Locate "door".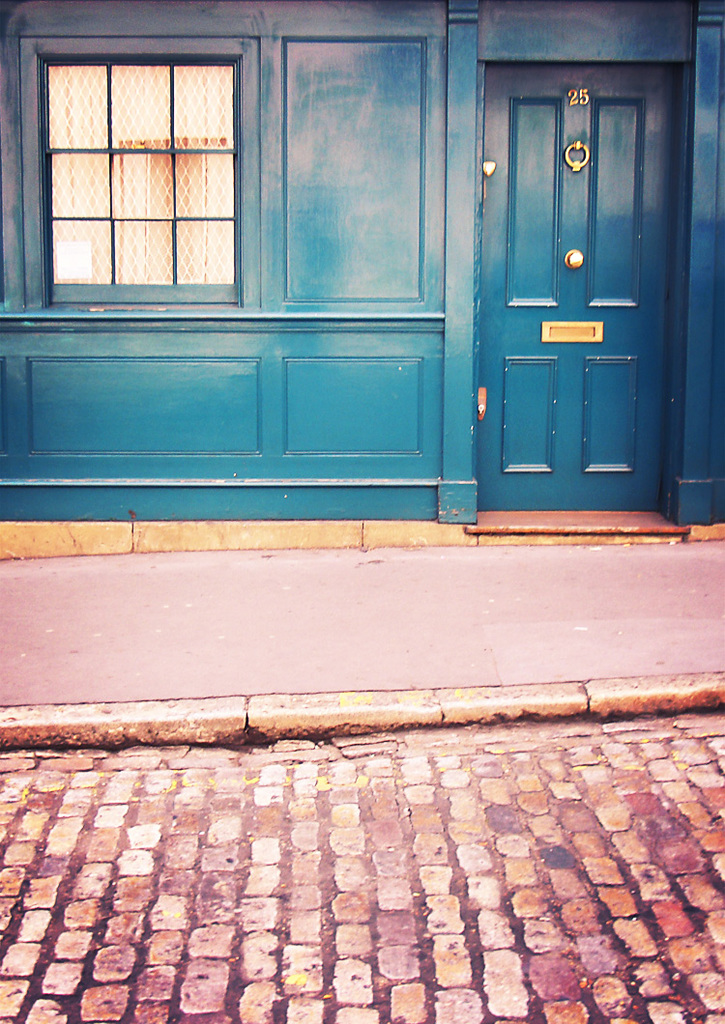
Bounding box: bbox=(478, 68, 674, 507).
